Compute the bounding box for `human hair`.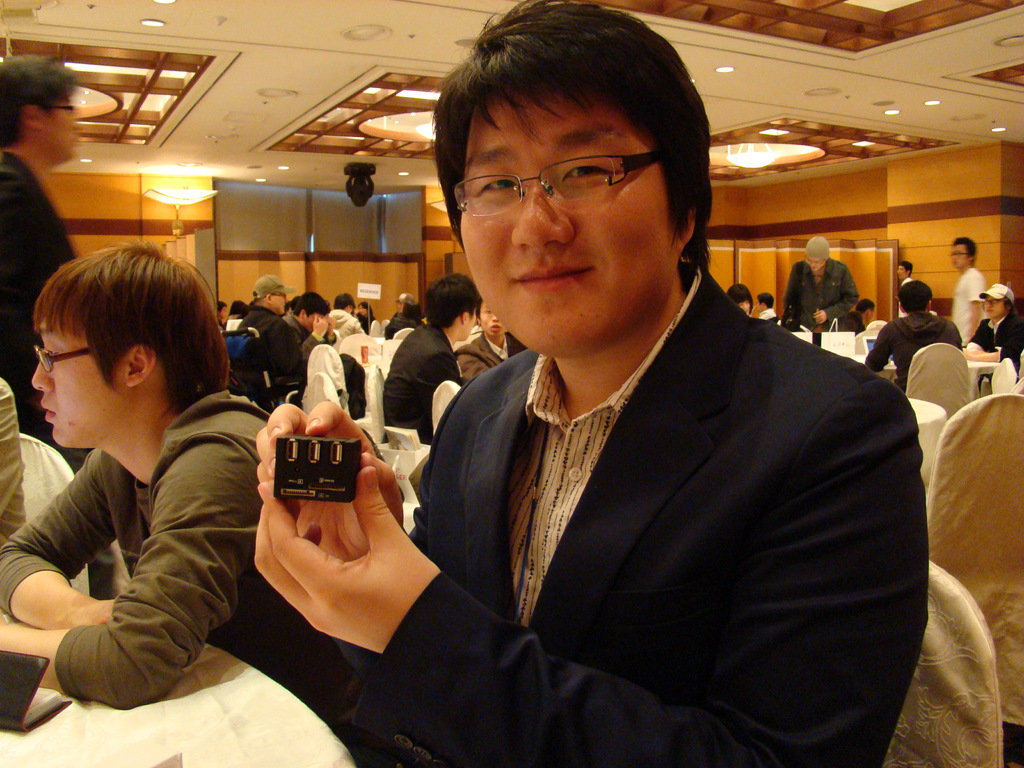
bbox=[29, 248, 209, 450].
